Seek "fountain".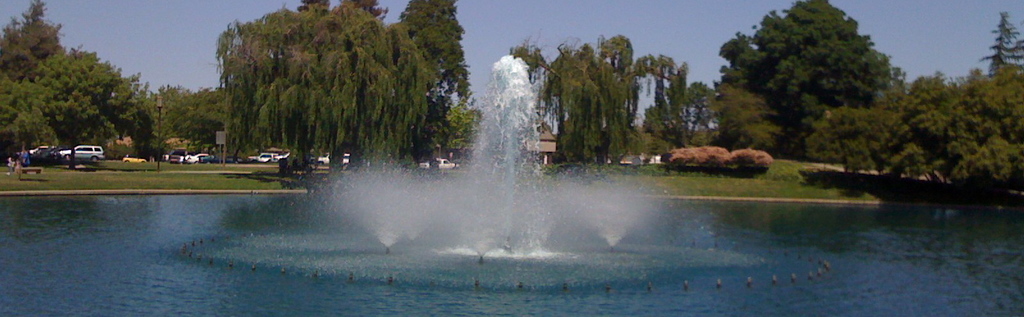
1/52/1023/316.
